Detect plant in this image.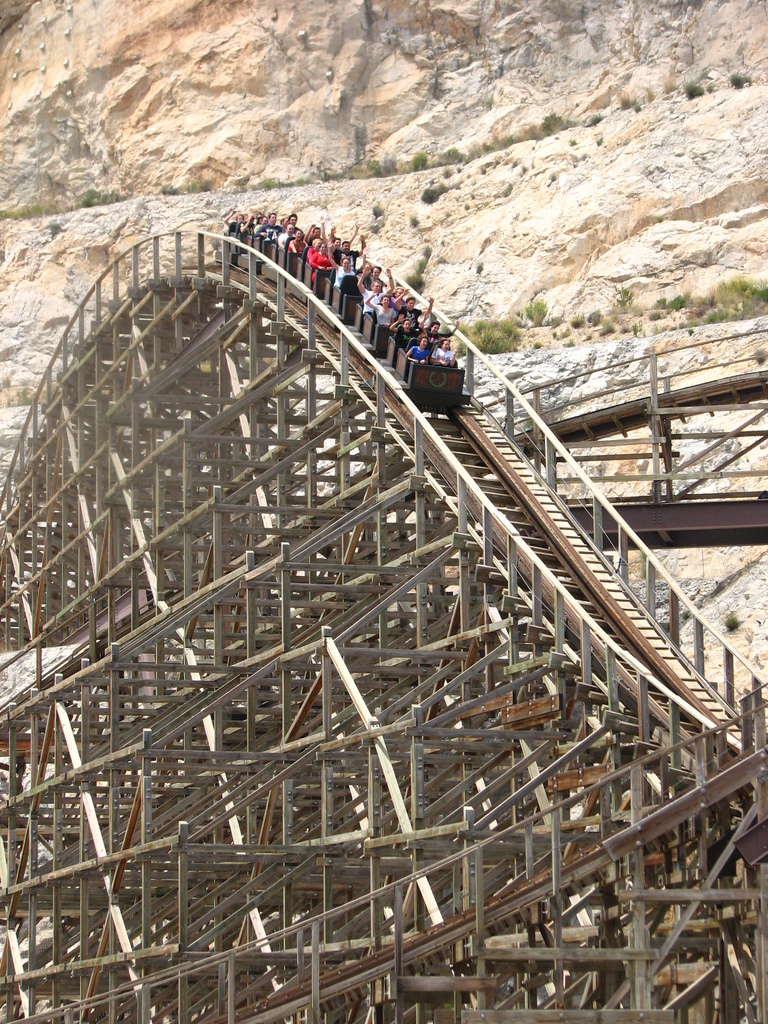
Detection: (x1=420, y1=186, x2=442, y2=204).
